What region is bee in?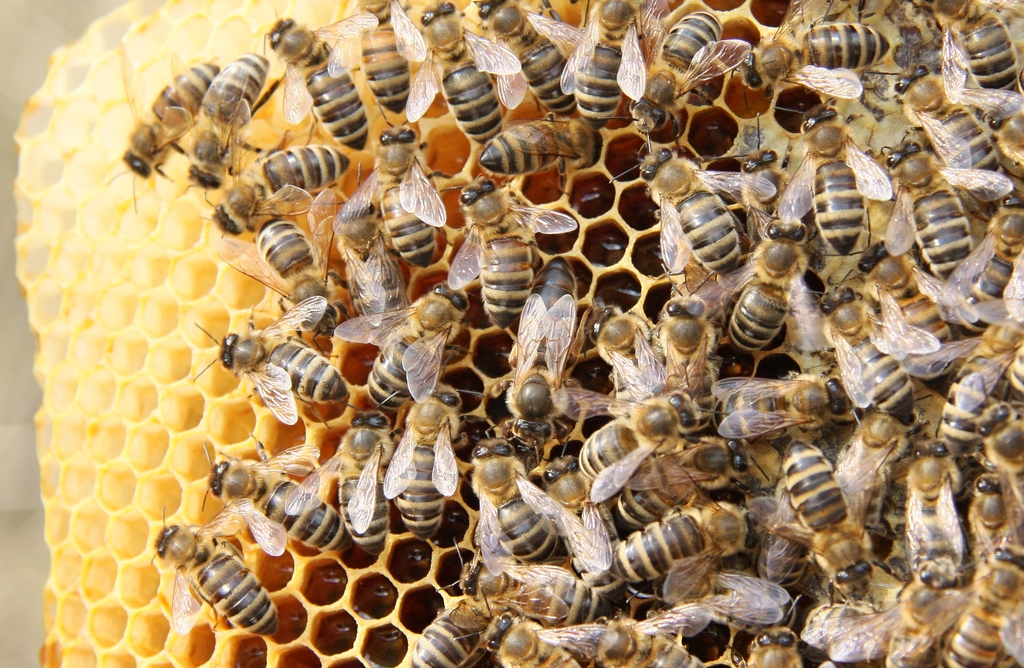
{"left": 452, "top": 0, "right": 584, "bottom": 110}.
